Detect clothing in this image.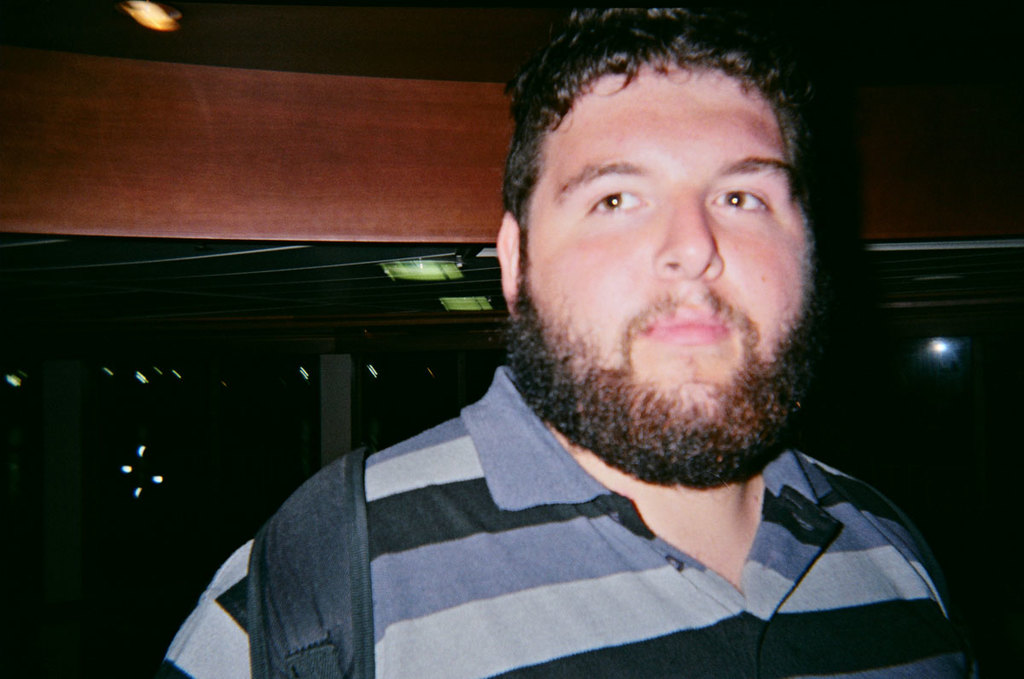
Detection: box(190, 388, 946, 675).
